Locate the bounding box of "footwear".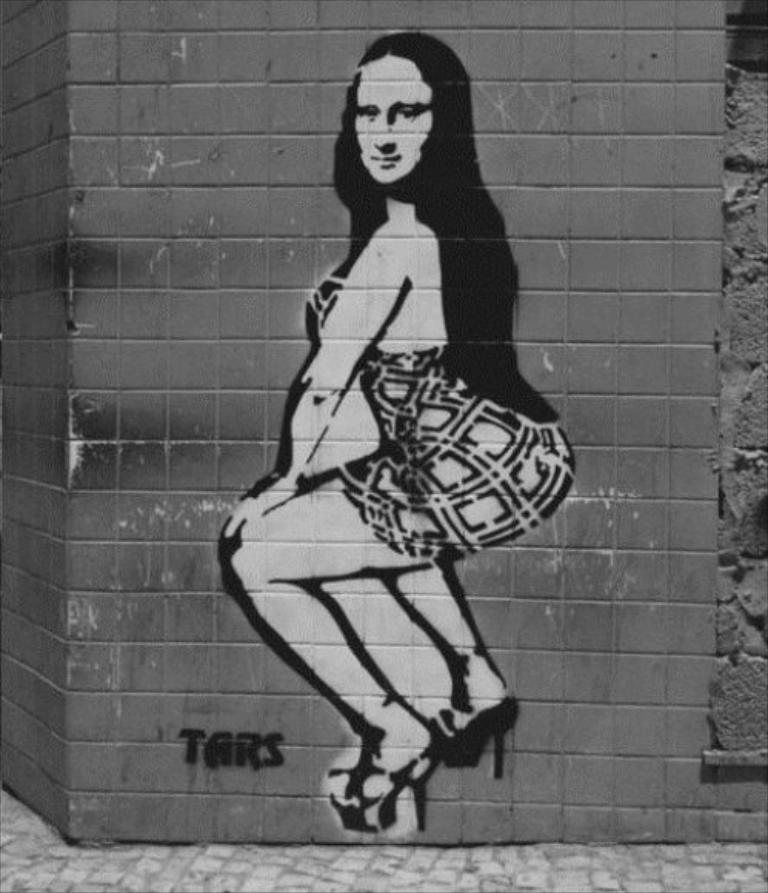
Bounding box: (left=343, top=736, right=448, bottom=841).
